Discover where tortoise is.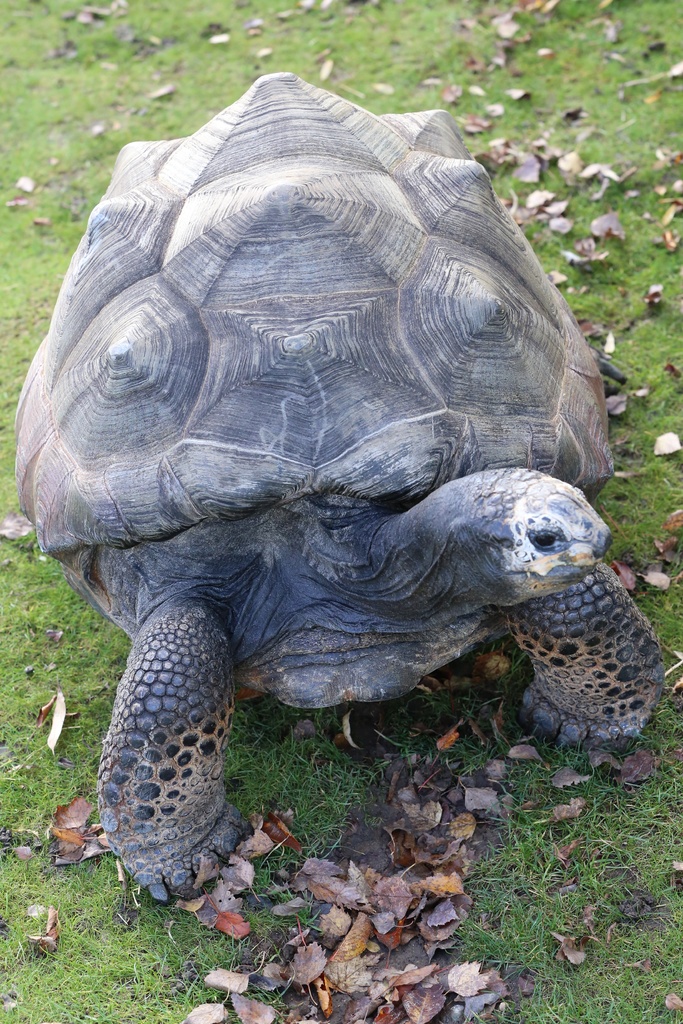
Discovered at [15, 67, 672, 909].
